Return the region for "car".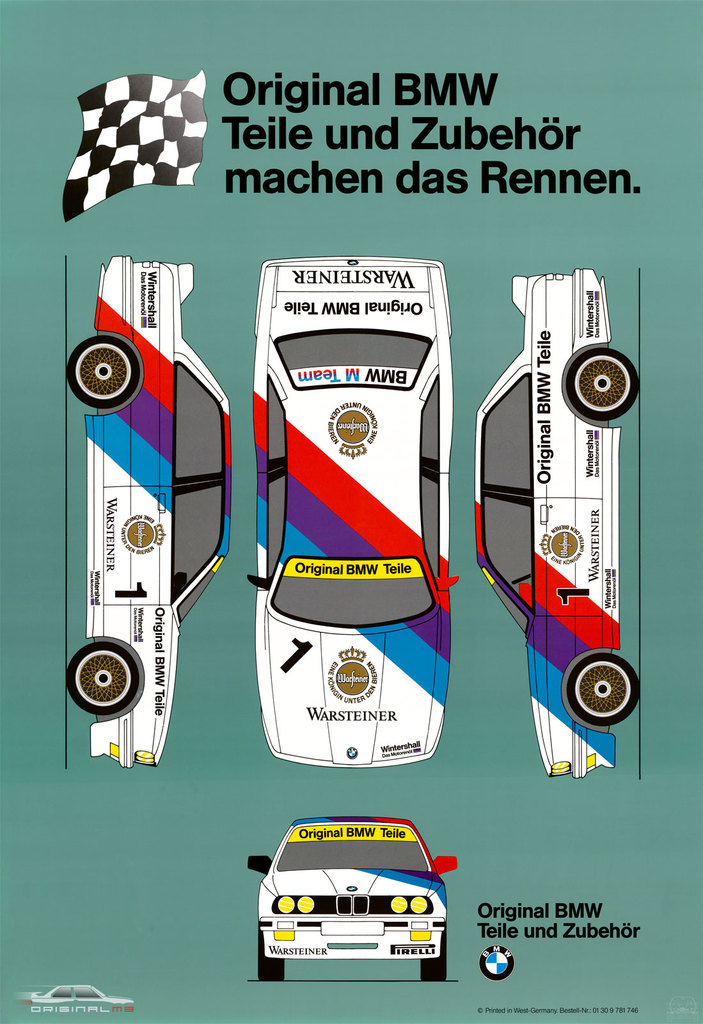
x1=67, y1=259, x2=233, y2=767.
